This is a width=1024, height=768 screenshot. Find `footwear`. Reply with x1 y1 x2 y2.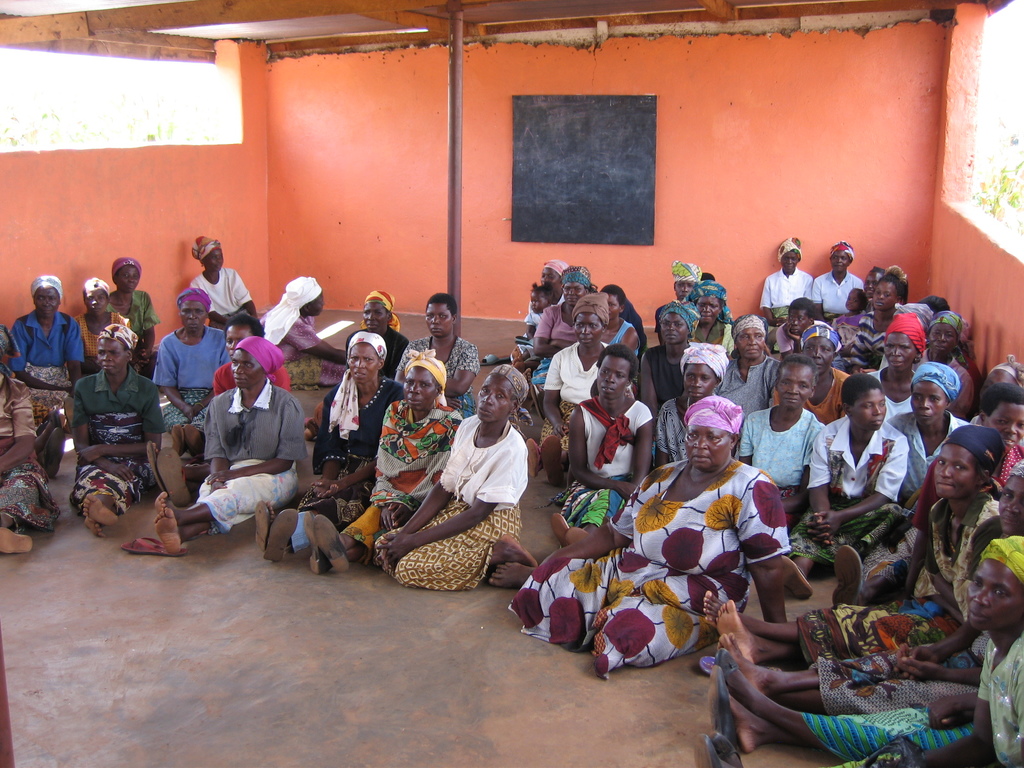
529 438 541 479.
